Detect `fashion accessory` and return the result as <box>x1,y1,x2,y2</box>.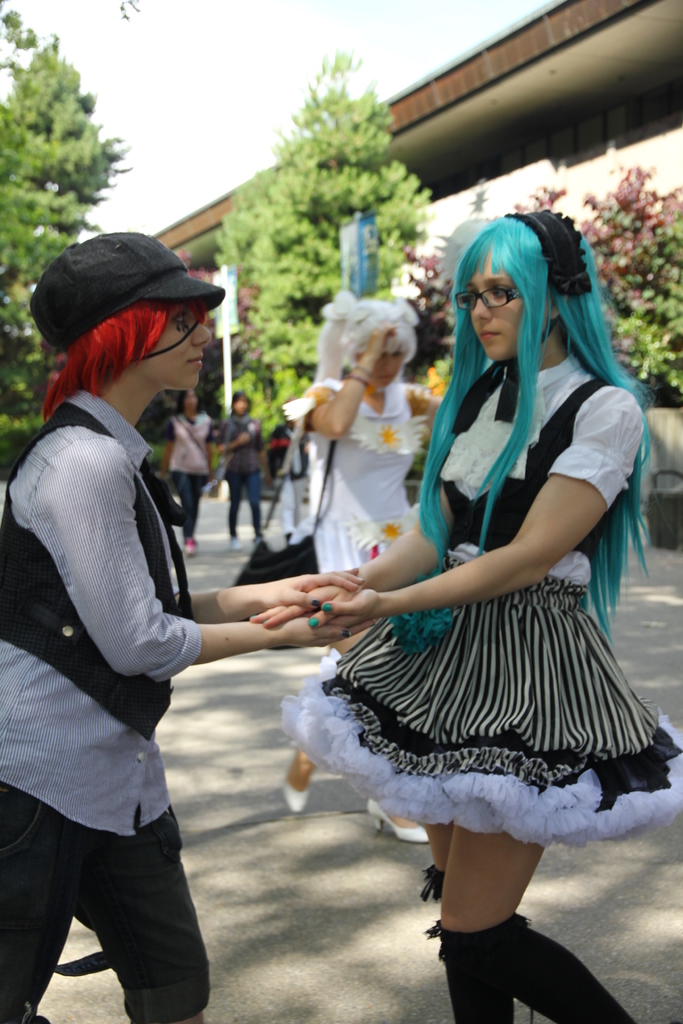
<box>26,233,224,352</box>.
